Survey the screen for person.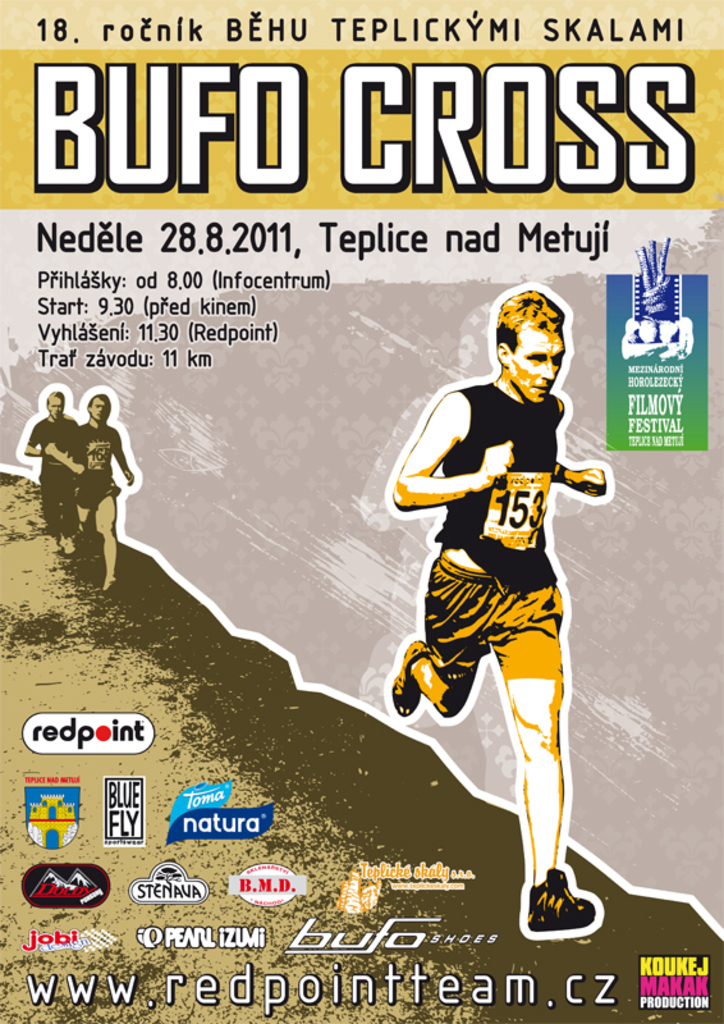
Survey found: select_region(380, 268, 596, 897).
